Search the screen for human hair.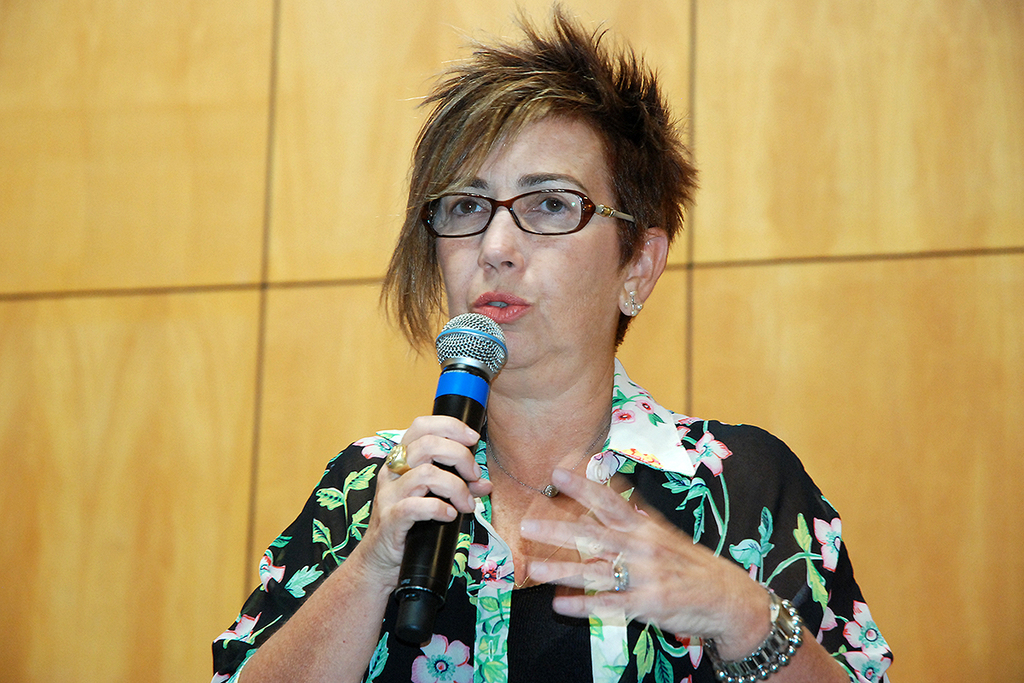
Found at <bbox>375, 29, 686, 347</bbox>.
